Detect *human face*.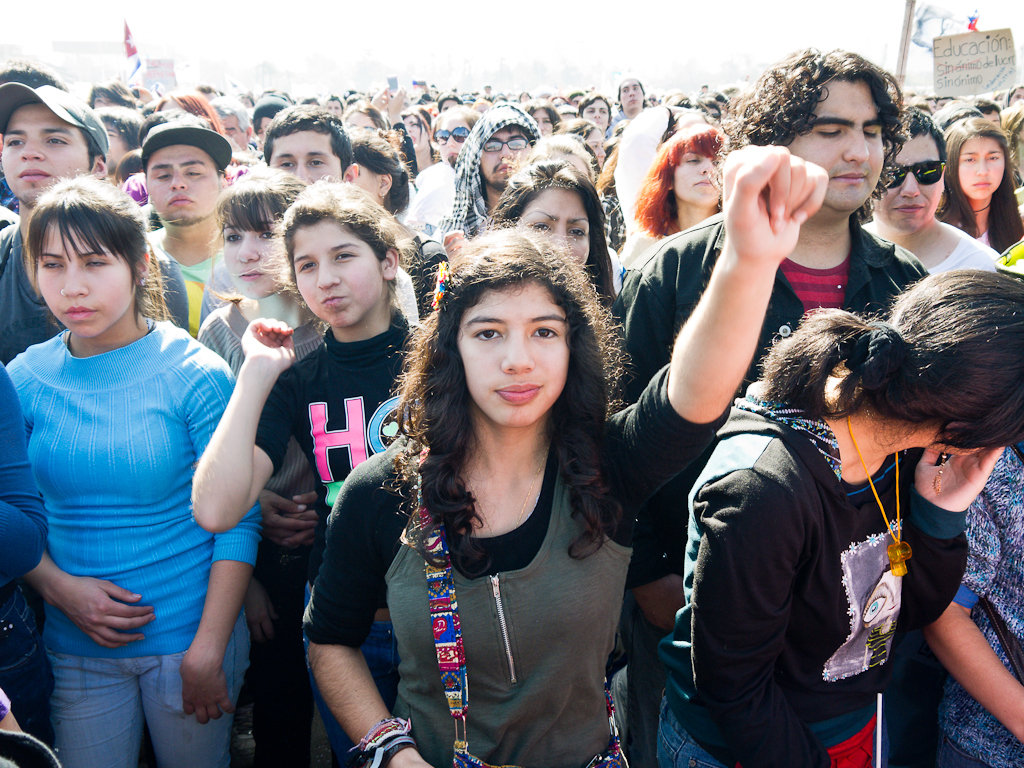
Detected at region(513, 190, 590, 273).
